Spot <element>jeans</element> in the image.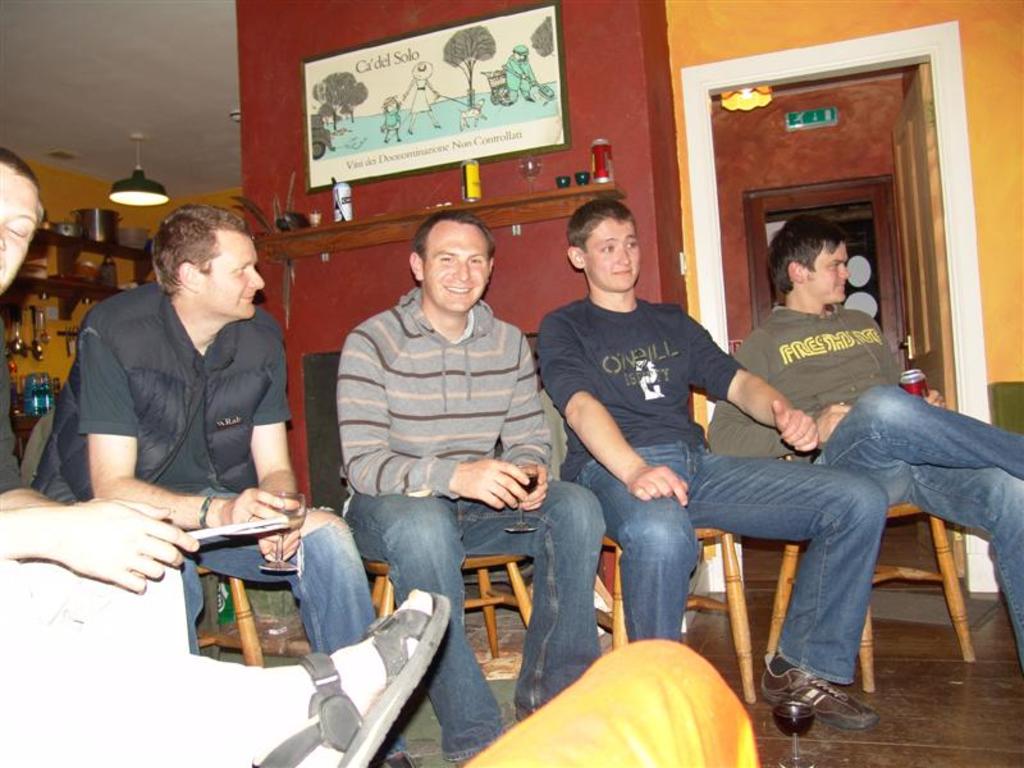
<element>jeans</element> found at select_region(178, 498, 378, 658).
